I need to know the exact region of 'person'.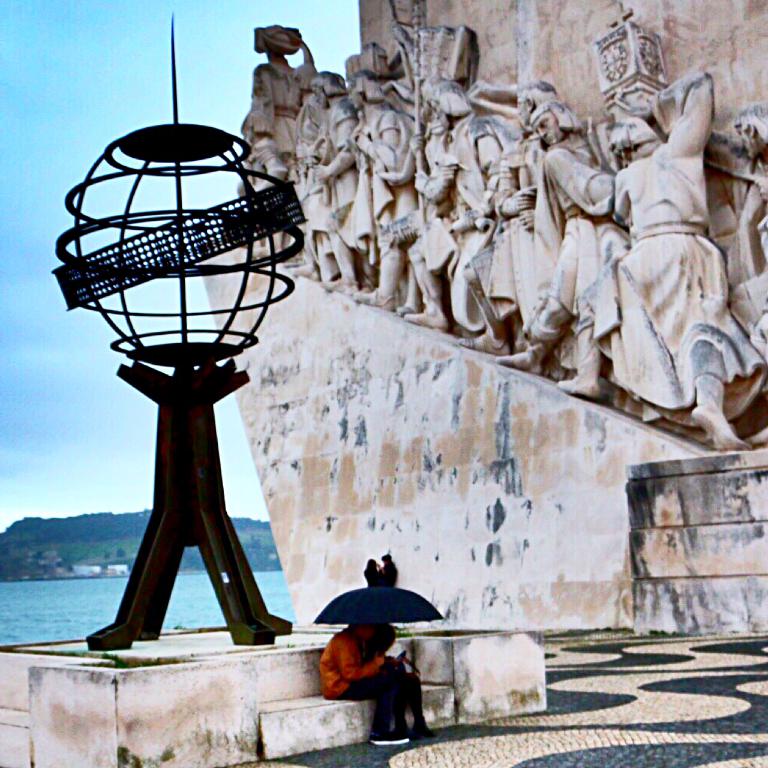
Region: (513, 96, 619, 400).
